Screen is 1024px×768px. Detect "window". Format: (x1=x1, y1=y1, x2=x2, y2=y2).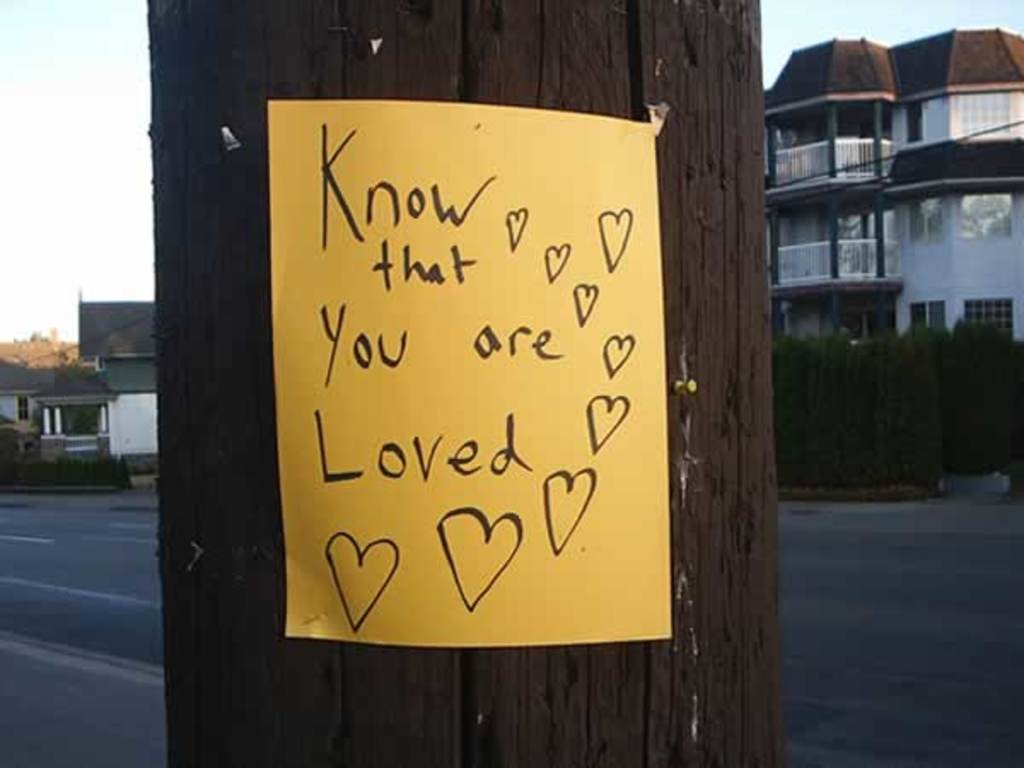
(x1=956, y1=195, x2=1007, y2=237).
